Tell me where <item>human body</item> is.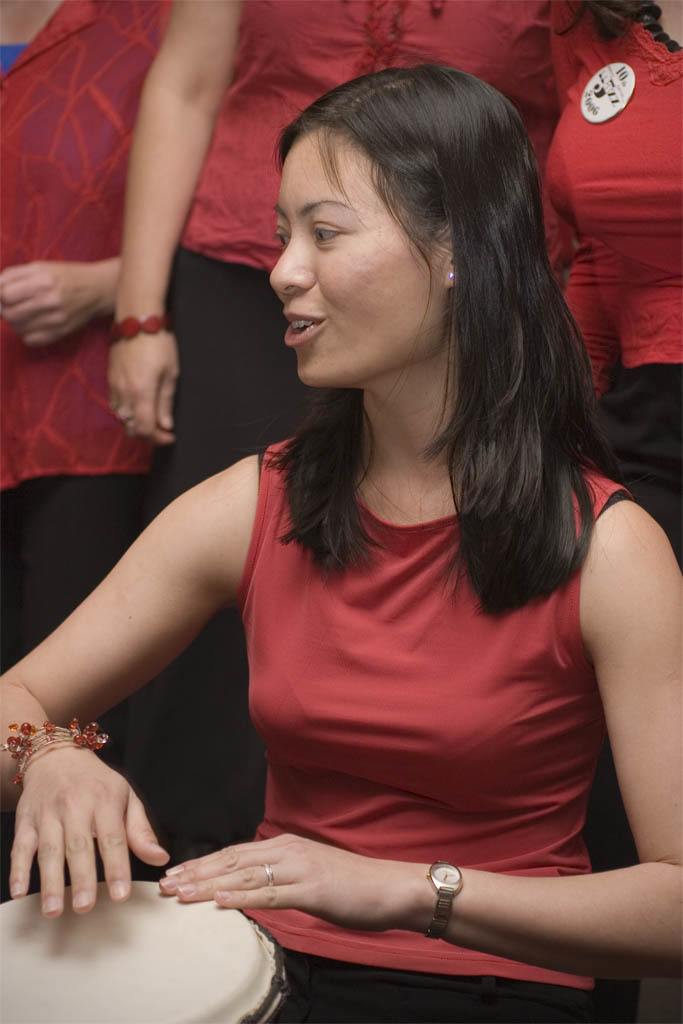
<item>human body</item> is at select_region(0, 0, 178, 656).
